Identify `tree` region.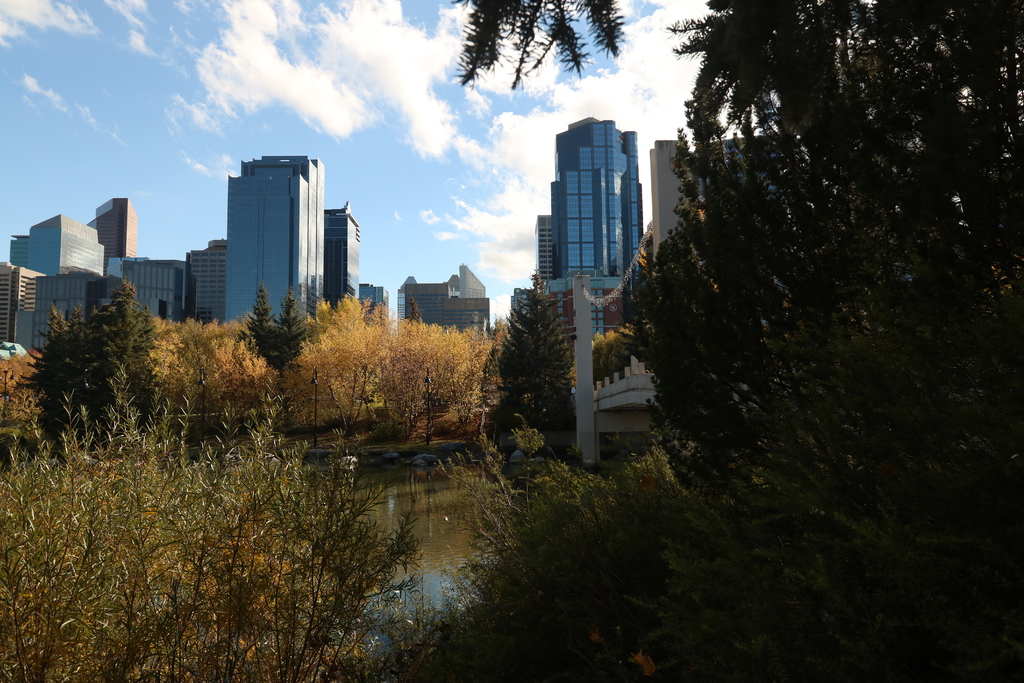
Region: pyautogui.locateOnScreen(246, 273, 309, 370).
